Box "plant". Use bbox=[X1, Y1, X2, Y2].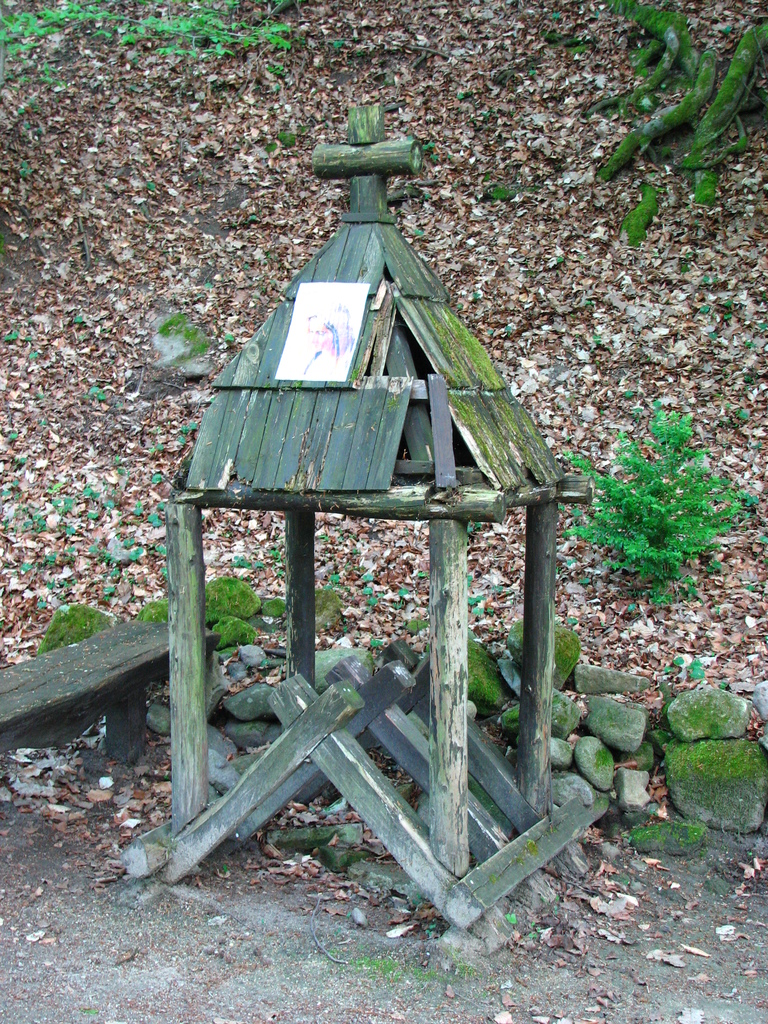
bbox=[149, 308, 211, 362].
